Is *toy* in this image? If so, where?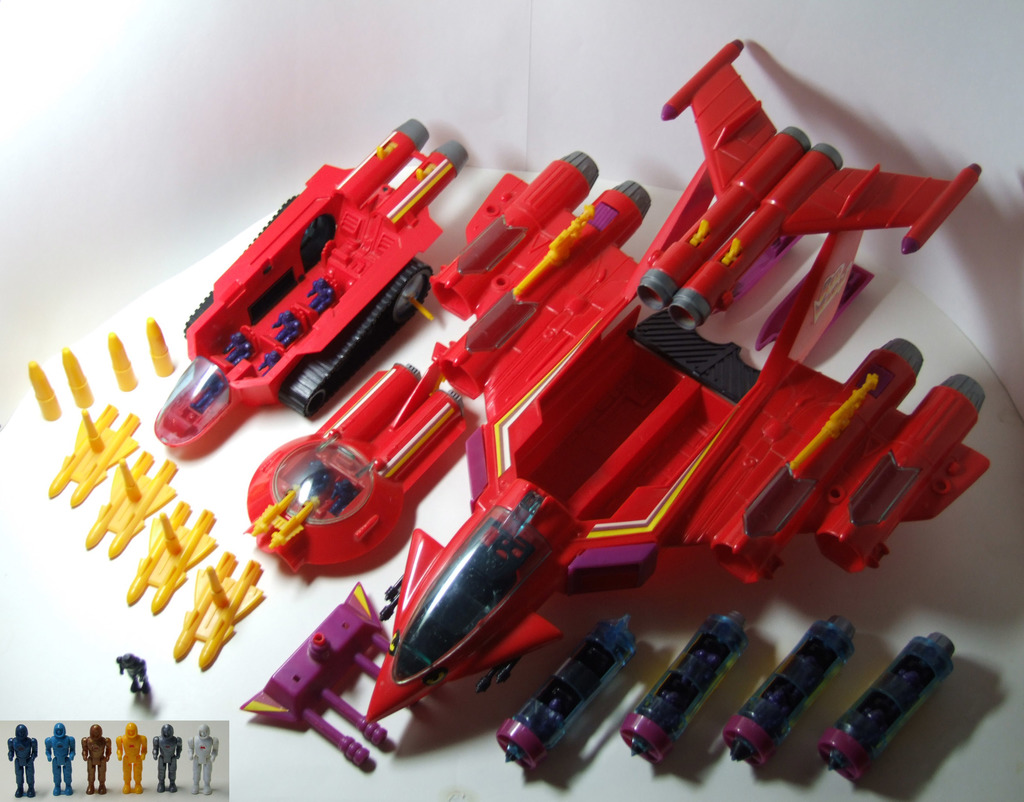
Yes, at (234,579,393,769).
